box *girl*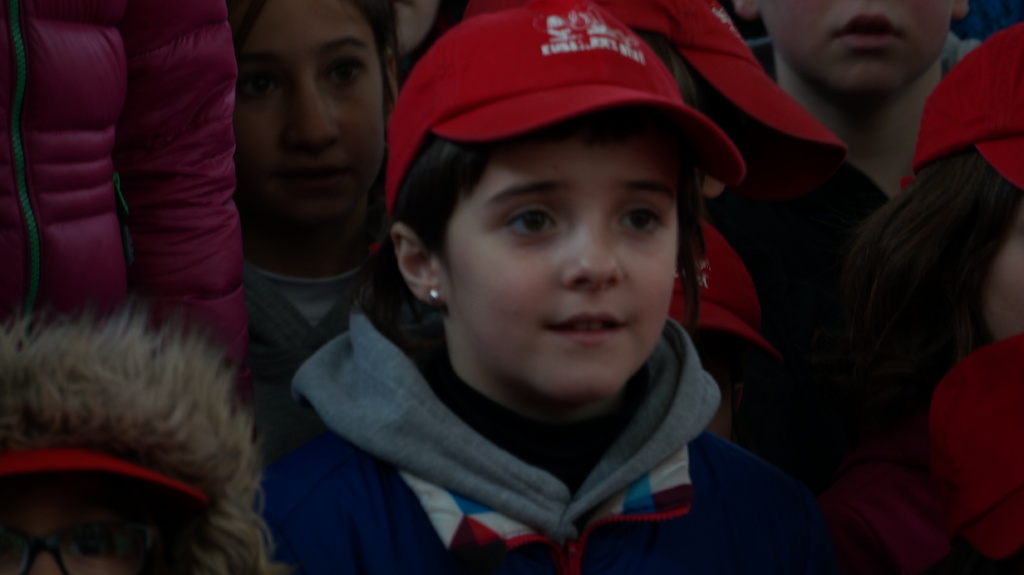
left=225, top=0, right=414, bottom=441
